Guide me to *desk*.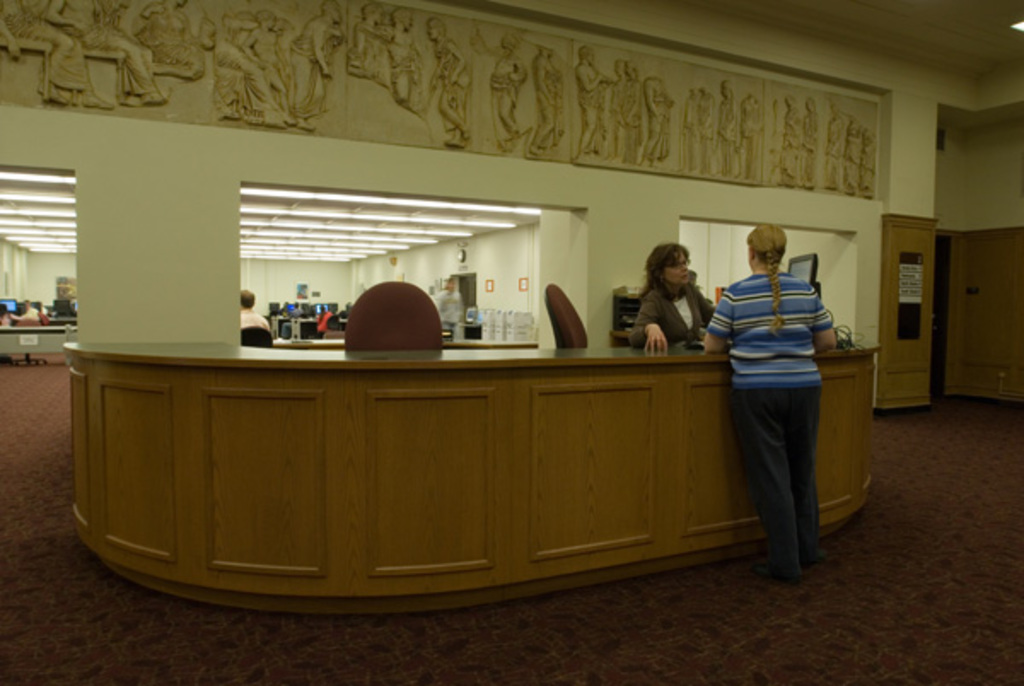
Guidance: [43,307,828,633].
